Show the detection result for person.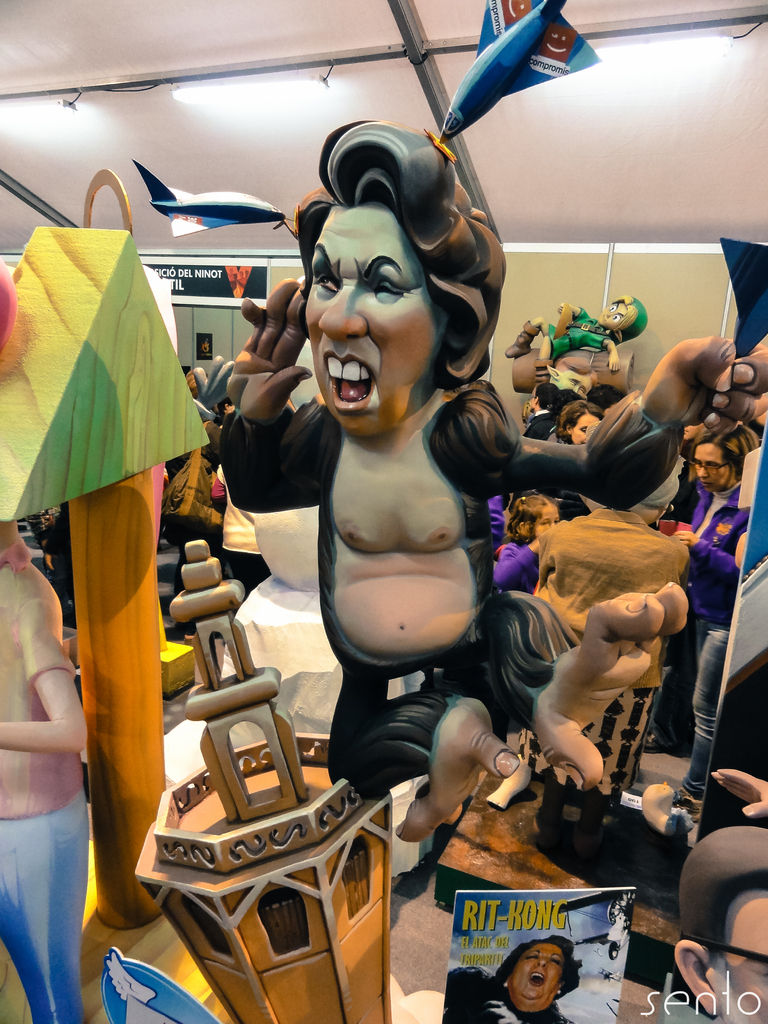
x1=536, y1=471, x2=691, y2=856.
